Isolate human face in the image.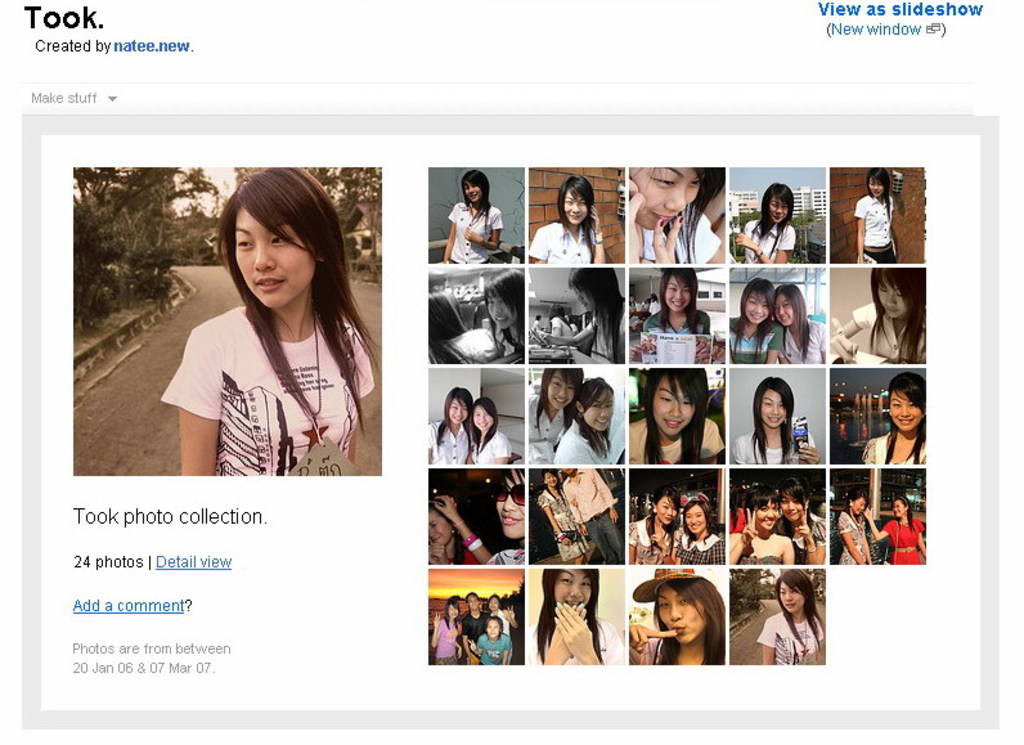
Isolated region: rect(629, 169, 702, 233).
